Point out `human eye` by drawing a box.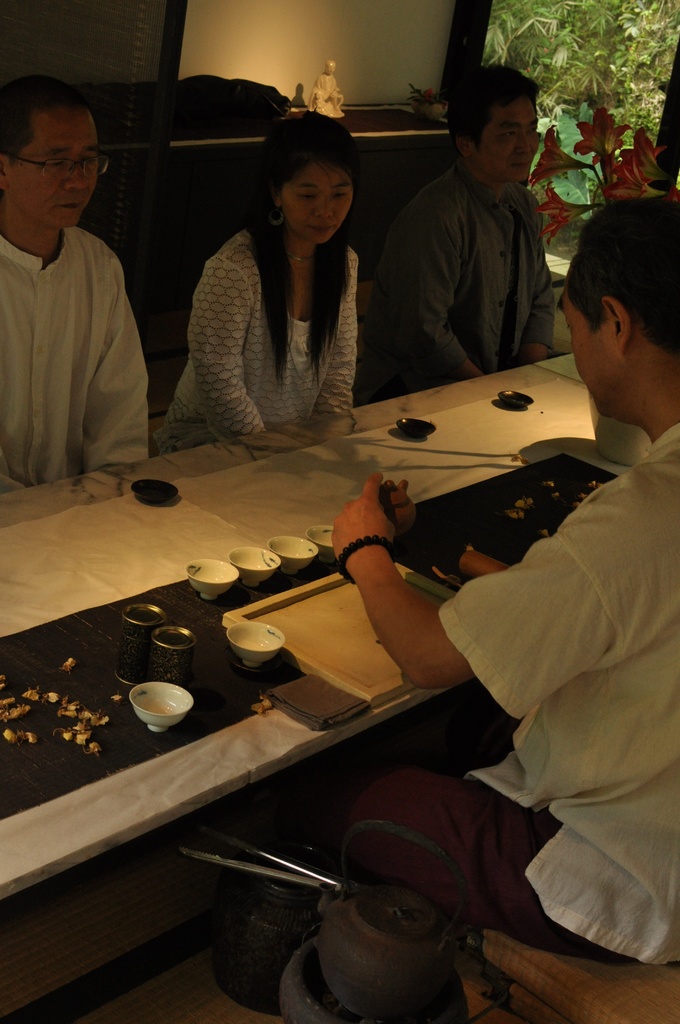
bbox=(334, 189, 348, 202).
